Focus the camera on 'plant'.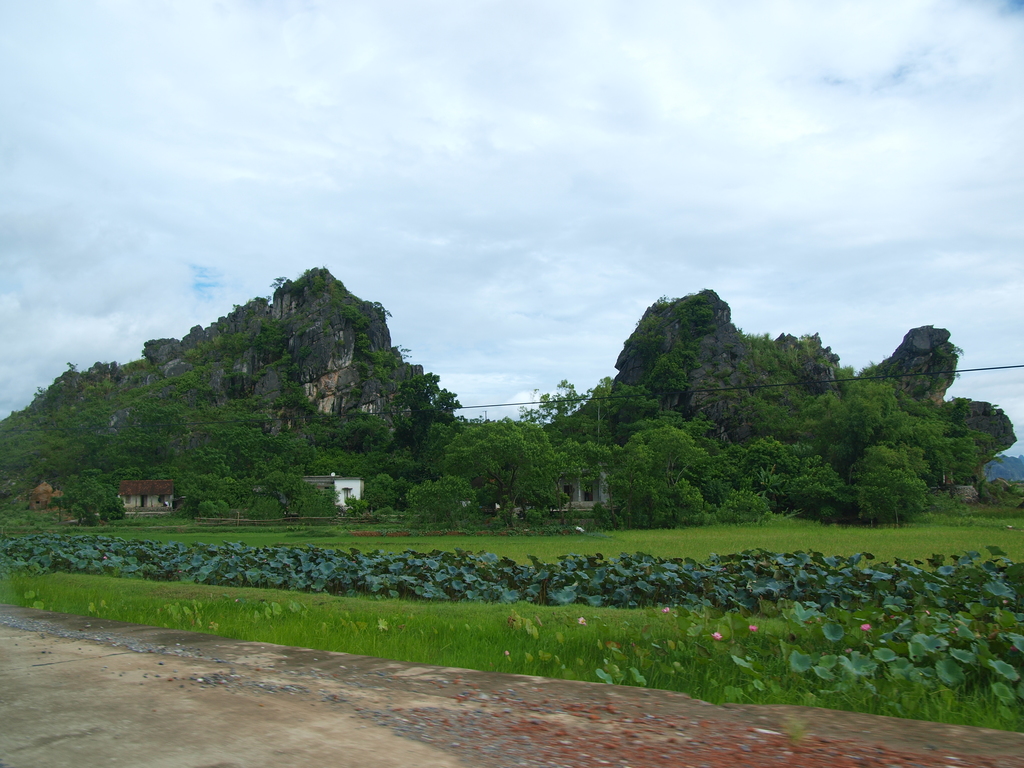
Focus region: detection(778, 331, 803, 371).
